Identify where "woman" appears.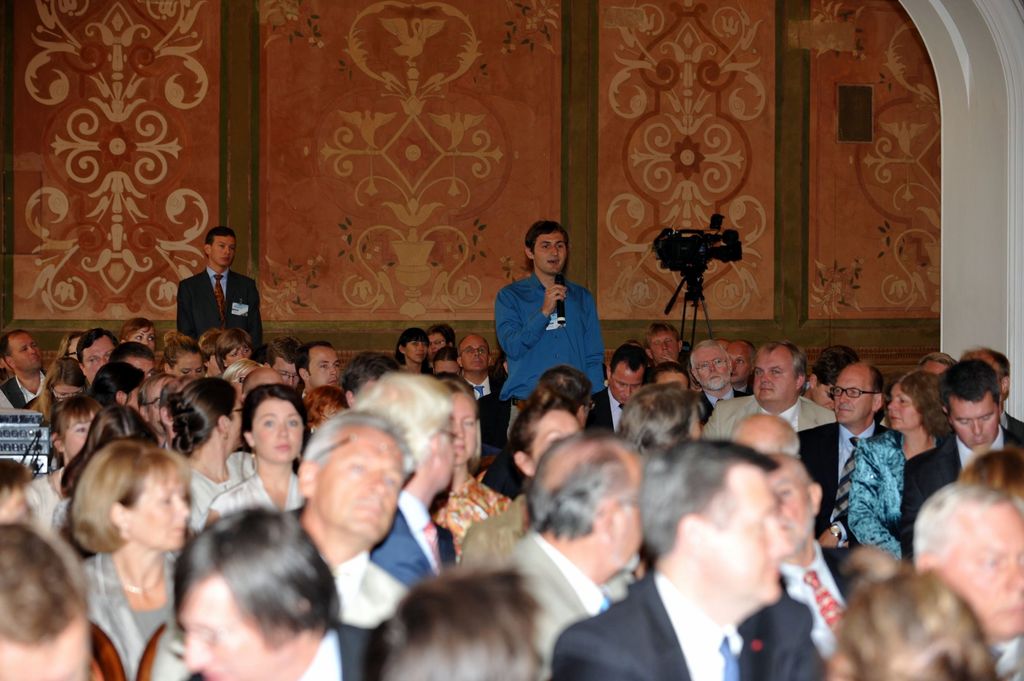
Appears at rect(161, 372, 268, 532).
